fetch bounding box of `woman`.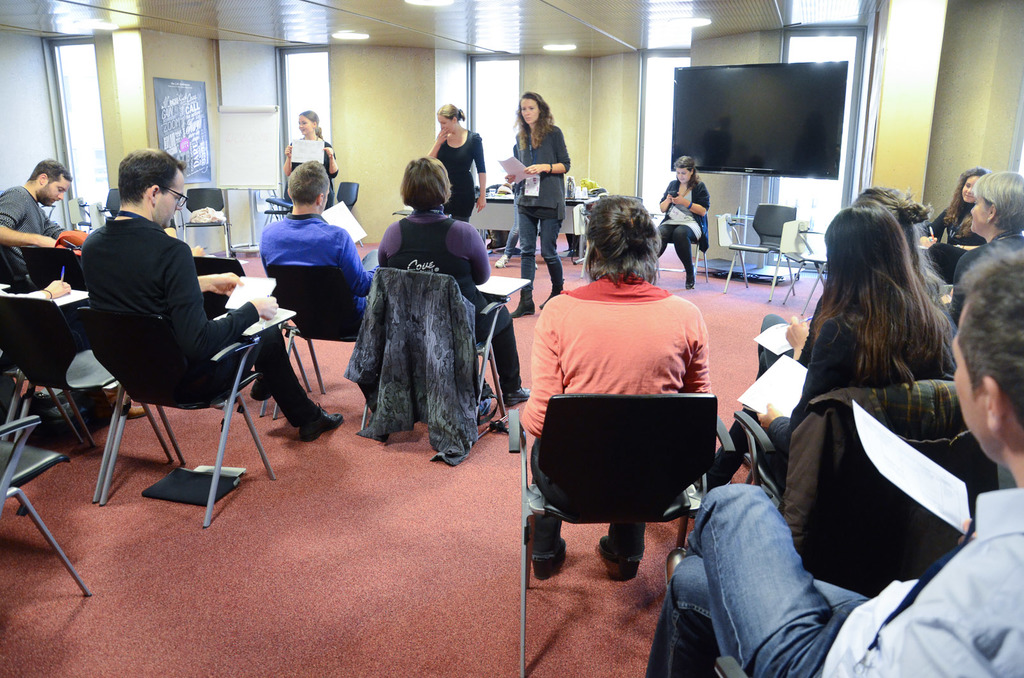
Bbox: 356, 148, 529, 413.
